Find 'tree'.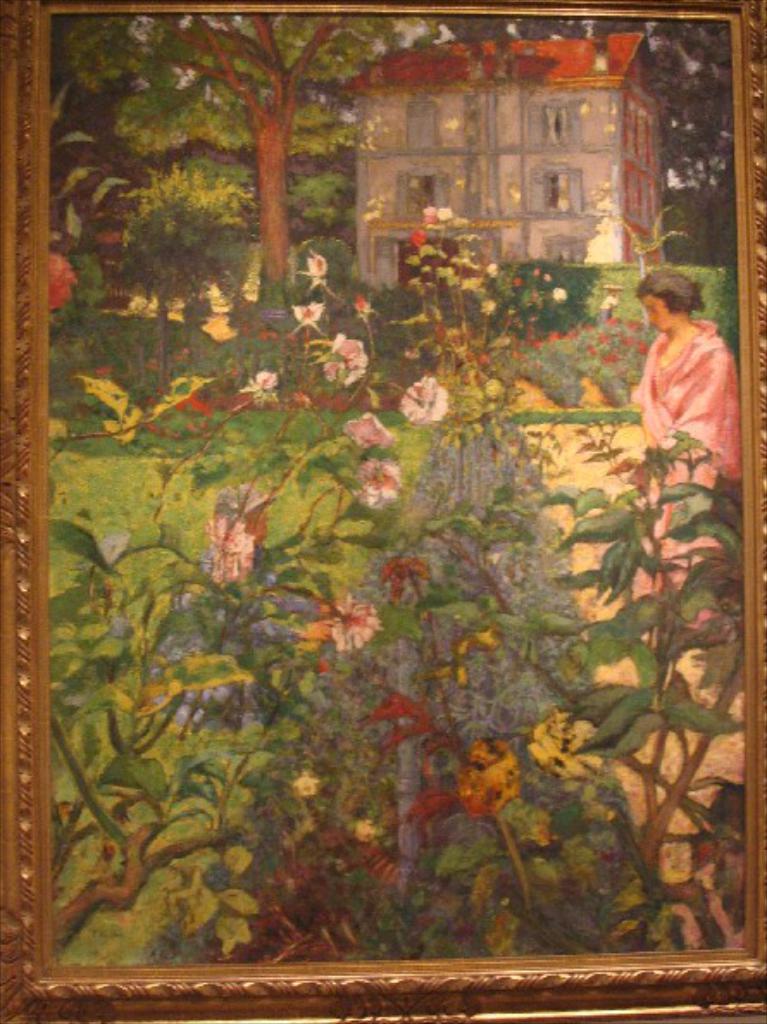
[x1=412, y1=7, x2=755, y2=303].
